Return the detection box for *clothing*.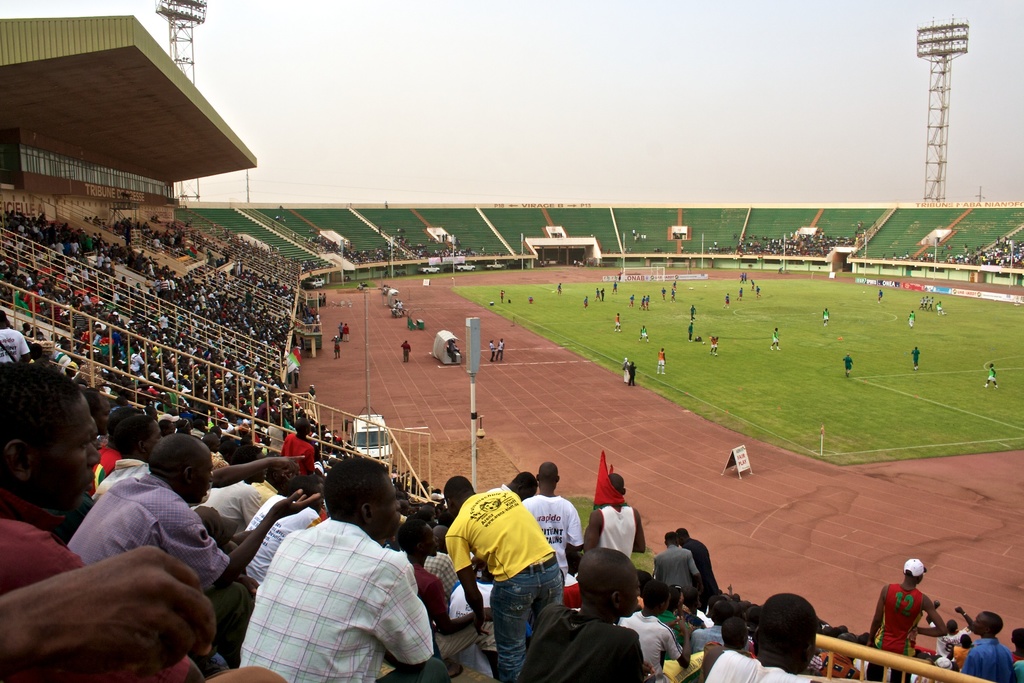
[704, 646, 816, 682].
